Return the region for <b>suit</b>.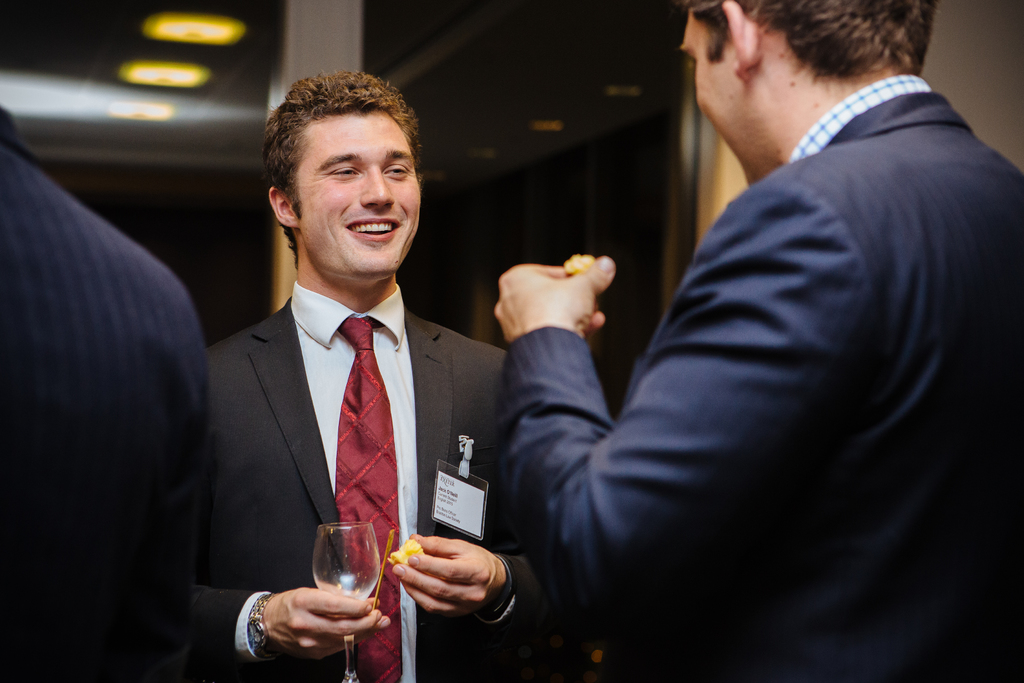
l=495, t=68, r=1023, b=682.
